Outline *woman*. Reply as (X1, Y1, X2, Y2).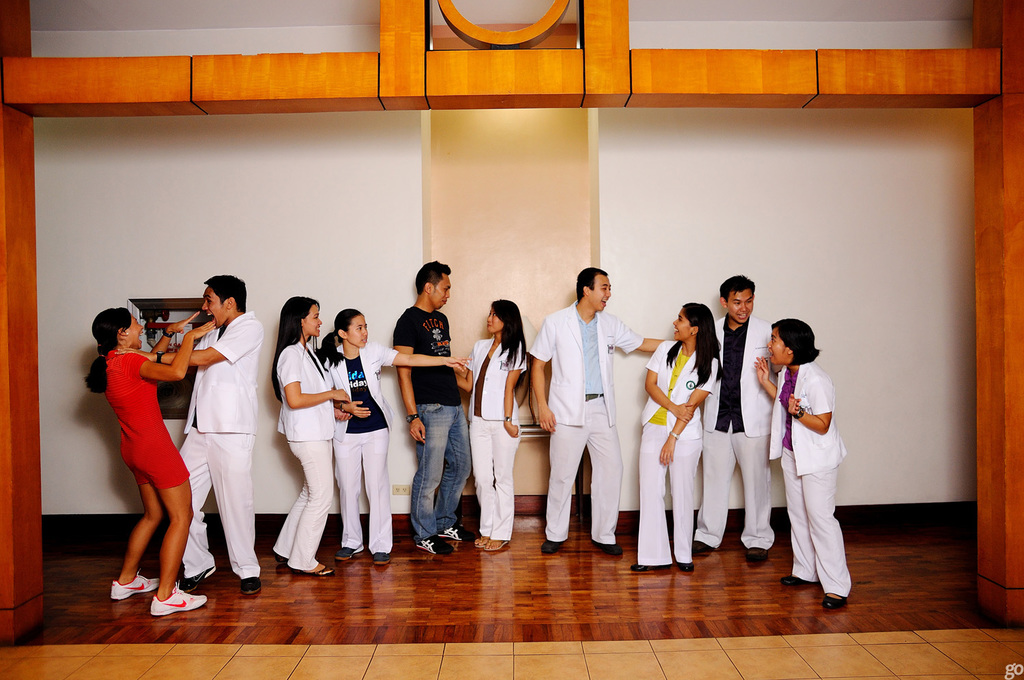
(270, 280, 356, 575).
